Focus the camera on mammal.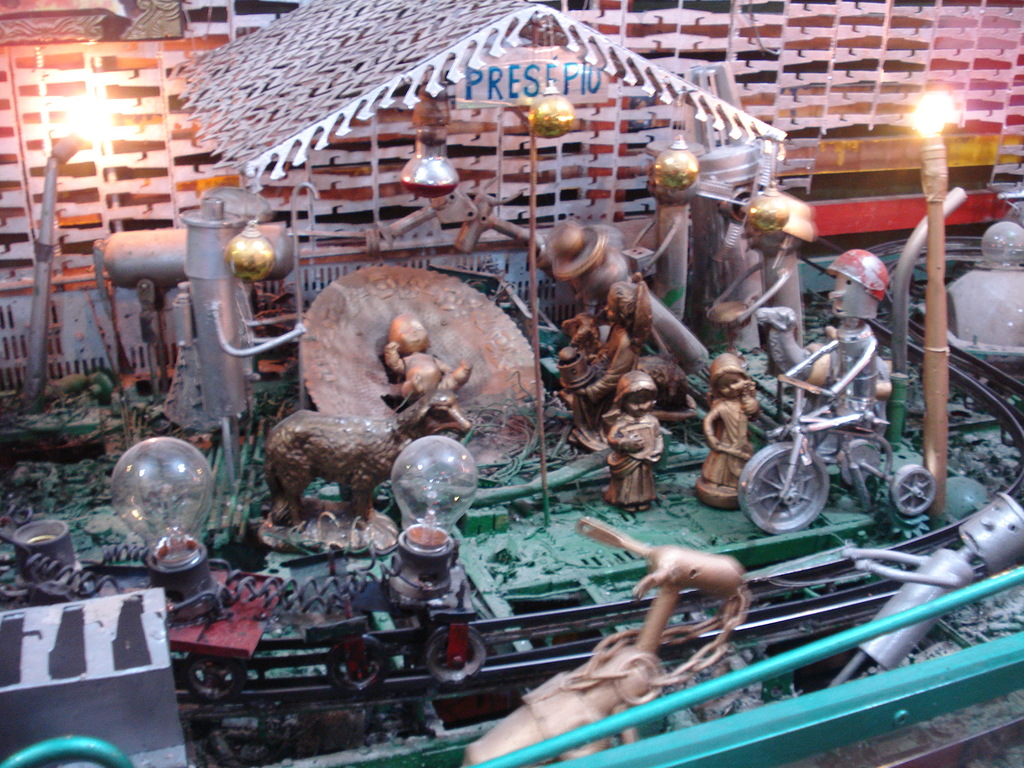
Focus region: (706,351,771,515).
